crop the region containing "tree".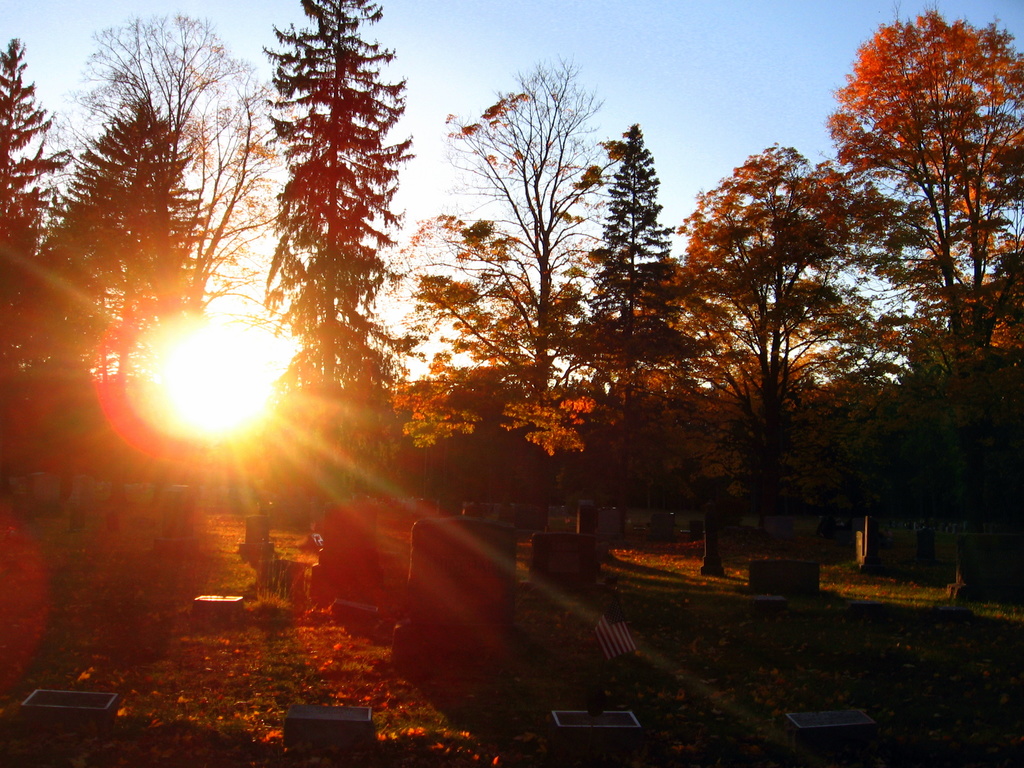
Crop region: <bbox>43, 94, 177, 336</bbox>.
